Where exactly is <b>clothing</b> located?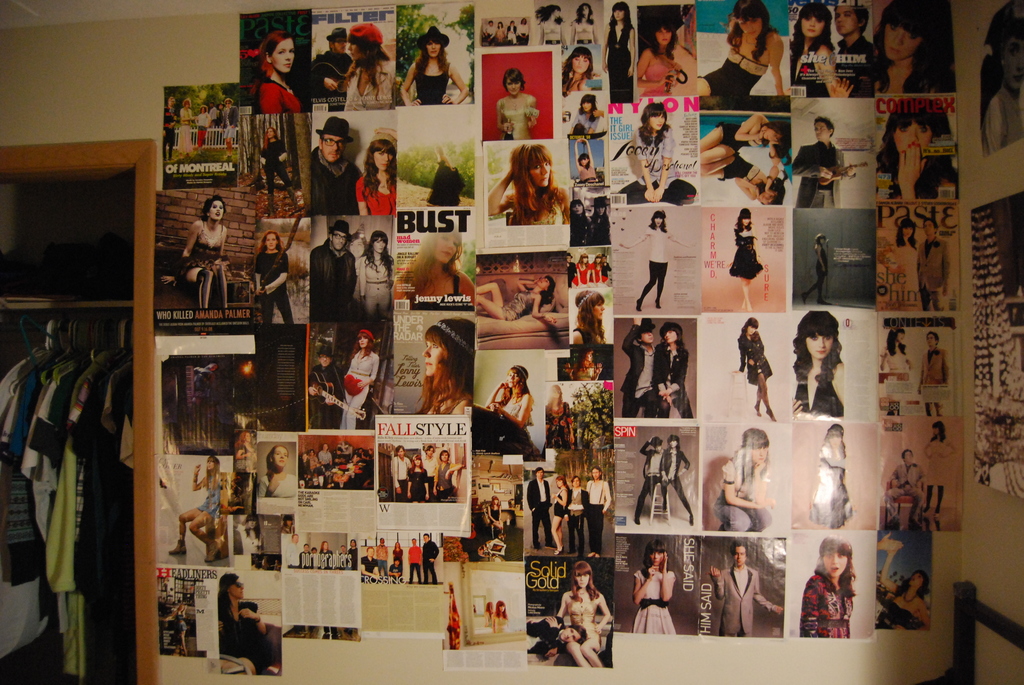
Its bounding box is l=886, t=462, r=927, b=520.
